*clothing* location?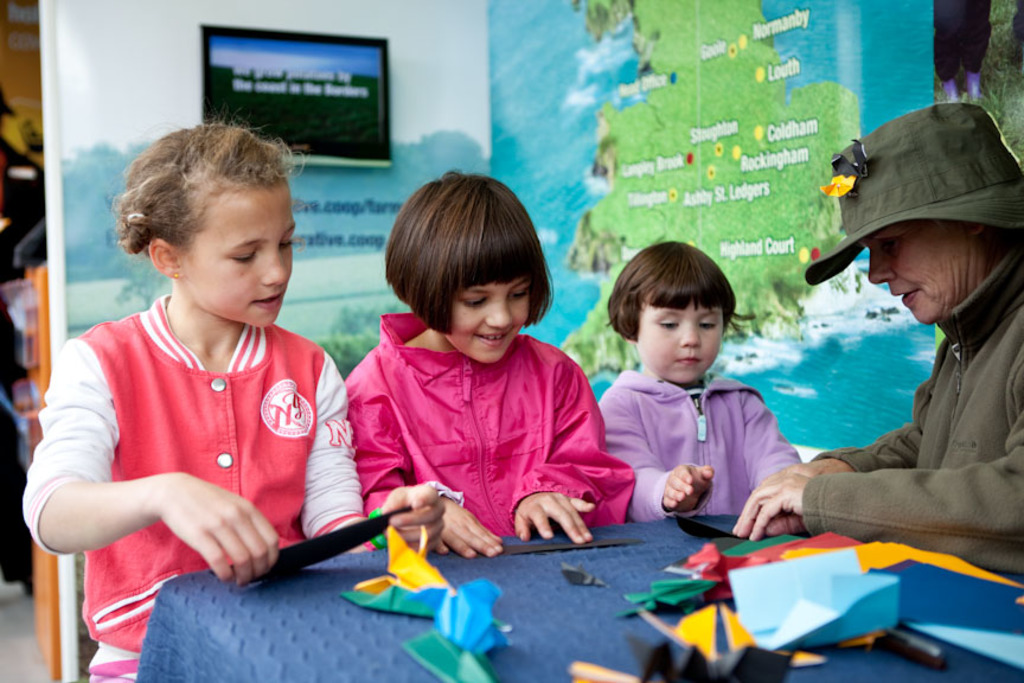
[339,307,635,540]
